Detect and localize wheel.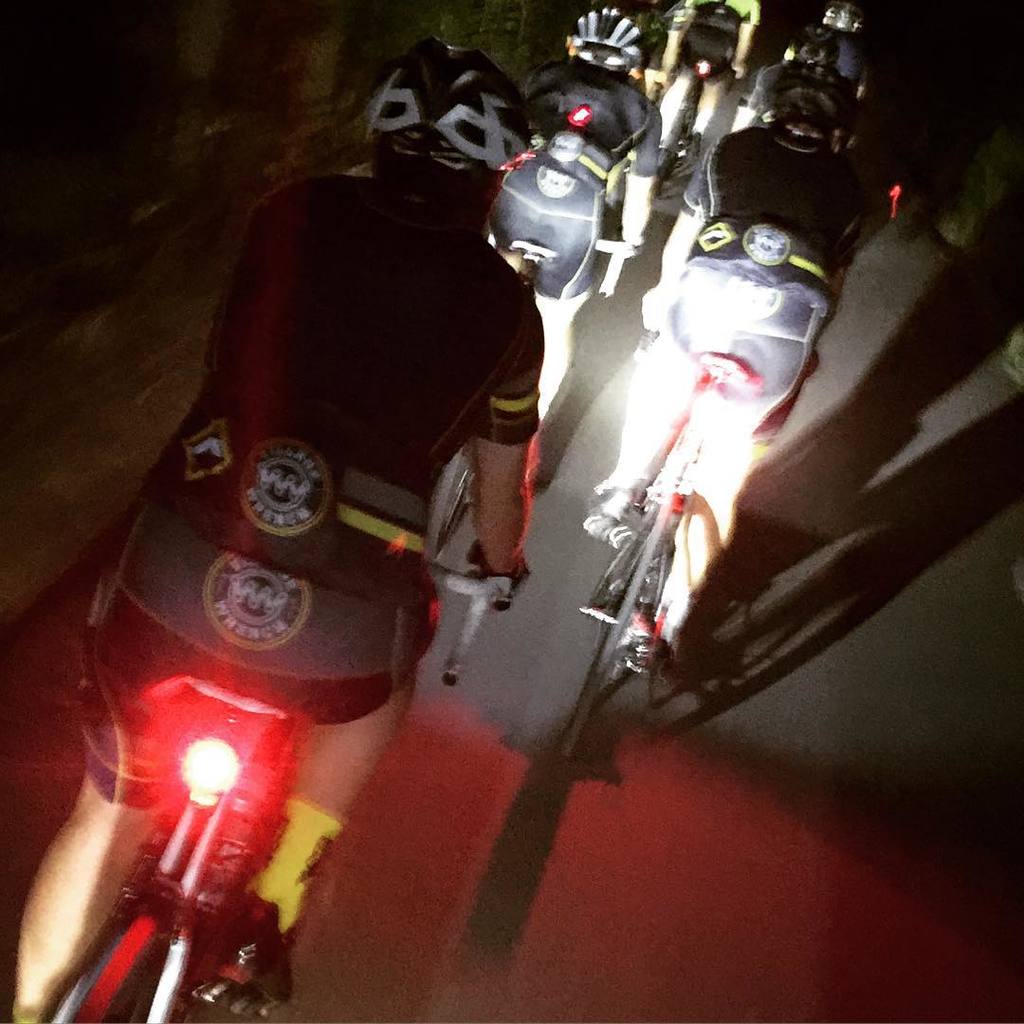
Localized at (x1=562, y1=509, x2=670, y2=757).
